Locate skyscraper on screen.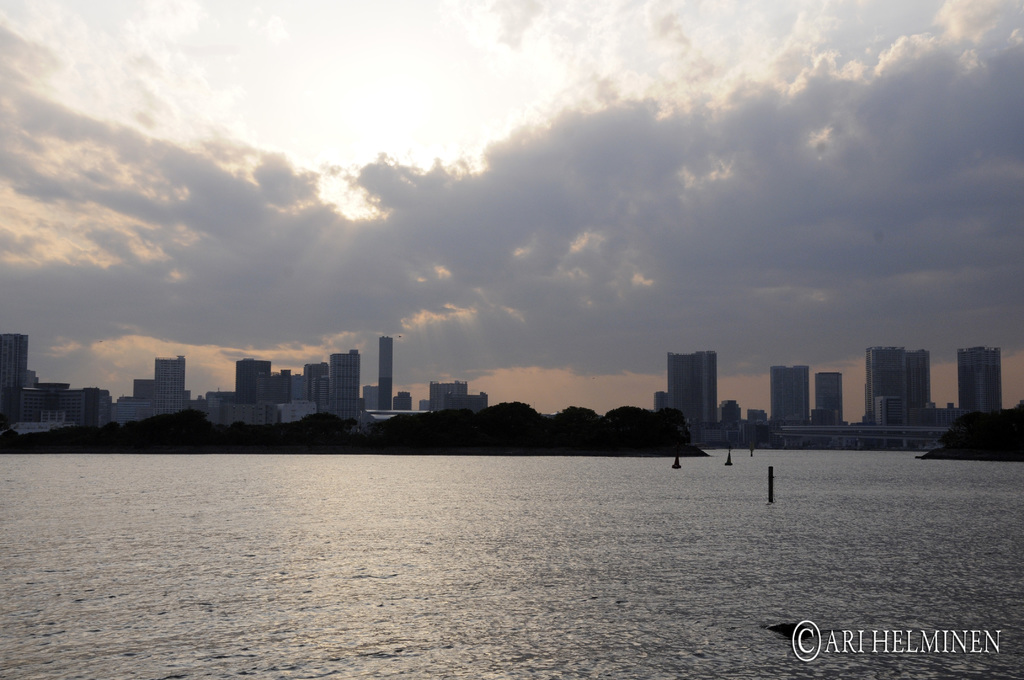
On screen at detection(957, 347, 1004, 409).
